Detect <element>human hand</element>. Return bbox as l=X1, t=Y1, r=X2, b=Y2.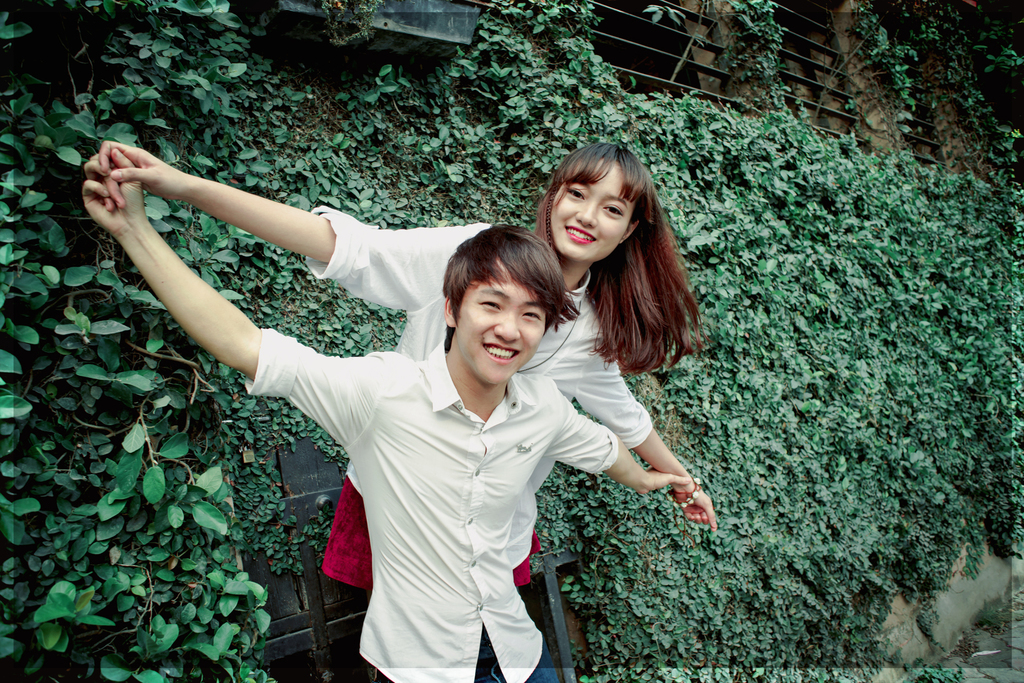
l=641, t=466, r=693, b=494.
